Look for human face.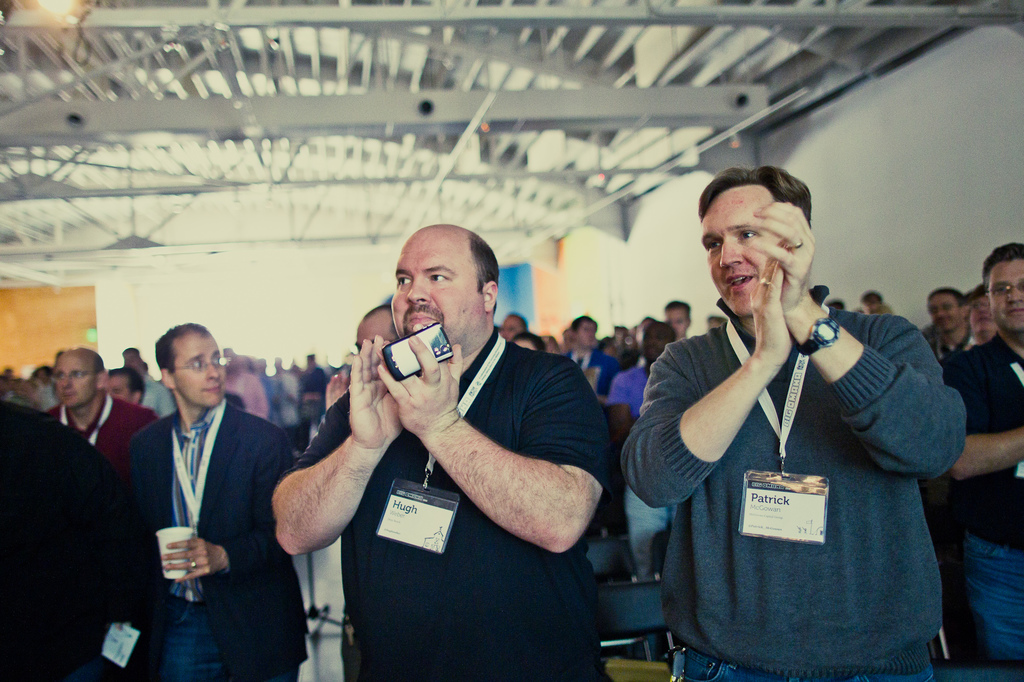
Found: (x1=354, y1=321, x2=388, y2=354).
